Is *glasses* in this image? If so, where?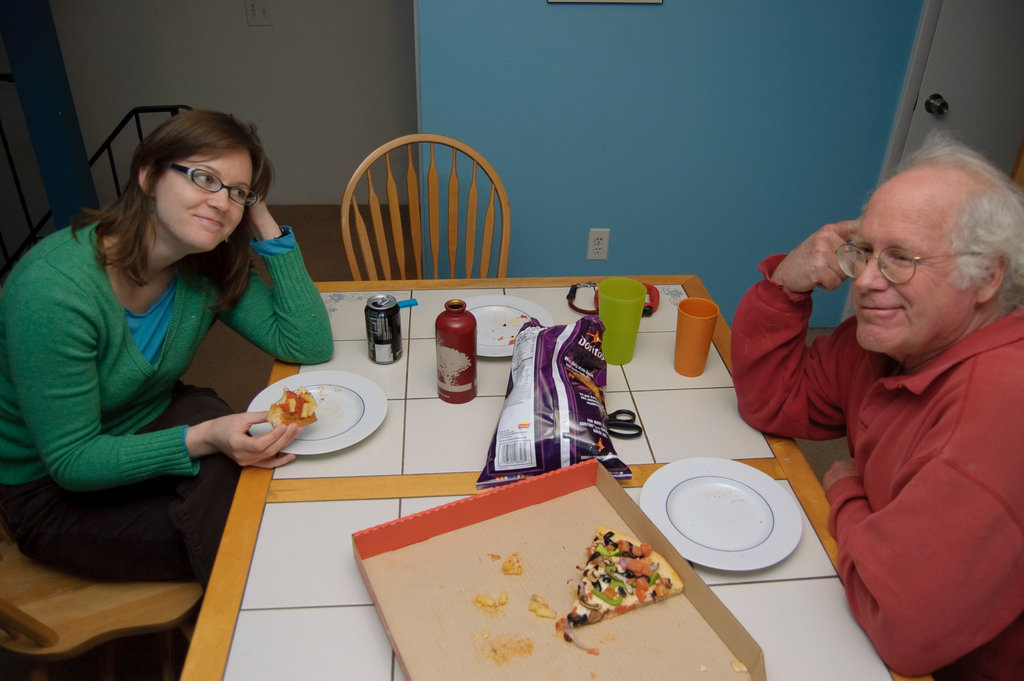
Yes, at 861,236,994,285.
